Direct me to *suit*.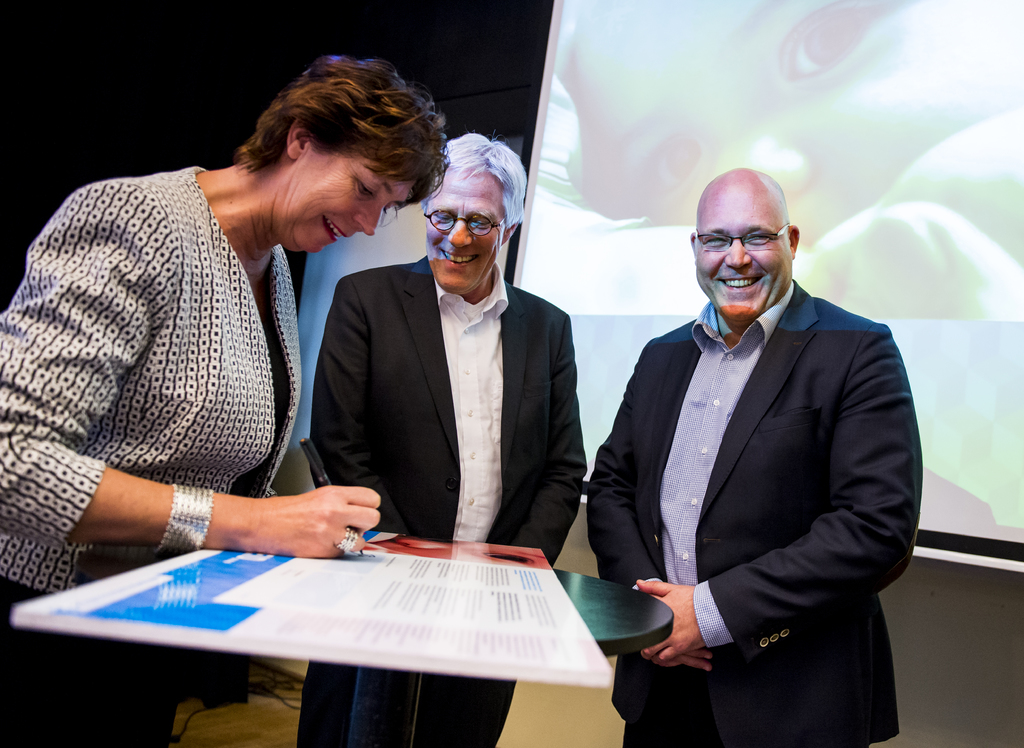
Direction: 586/186/937/730.
